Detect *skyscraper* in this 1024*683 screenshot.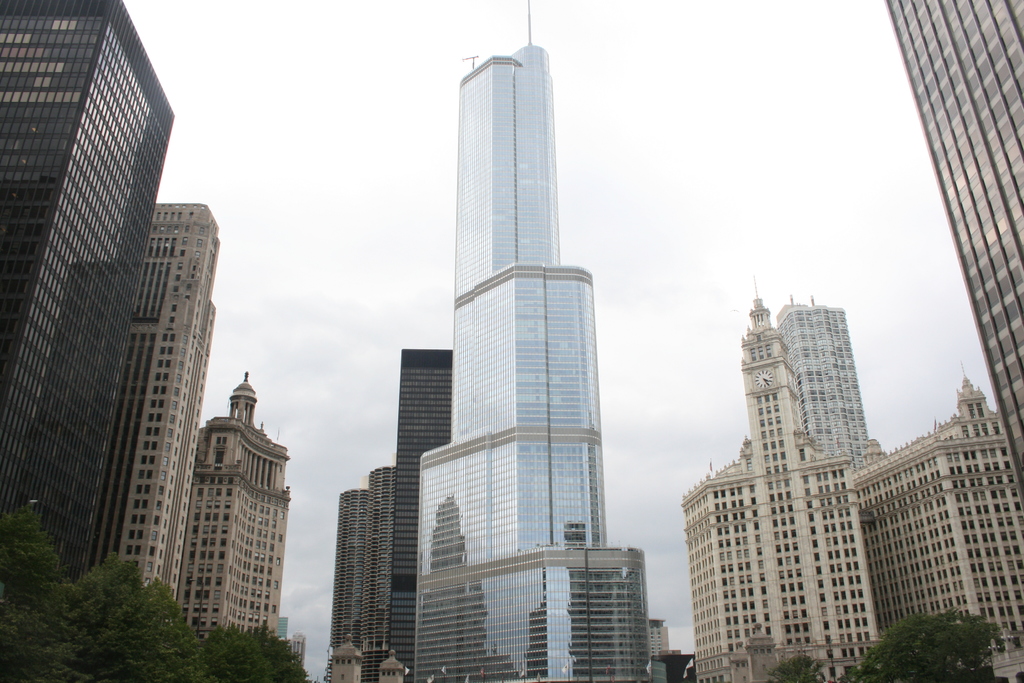
Detection: <box>83,206,222,595</box>.
